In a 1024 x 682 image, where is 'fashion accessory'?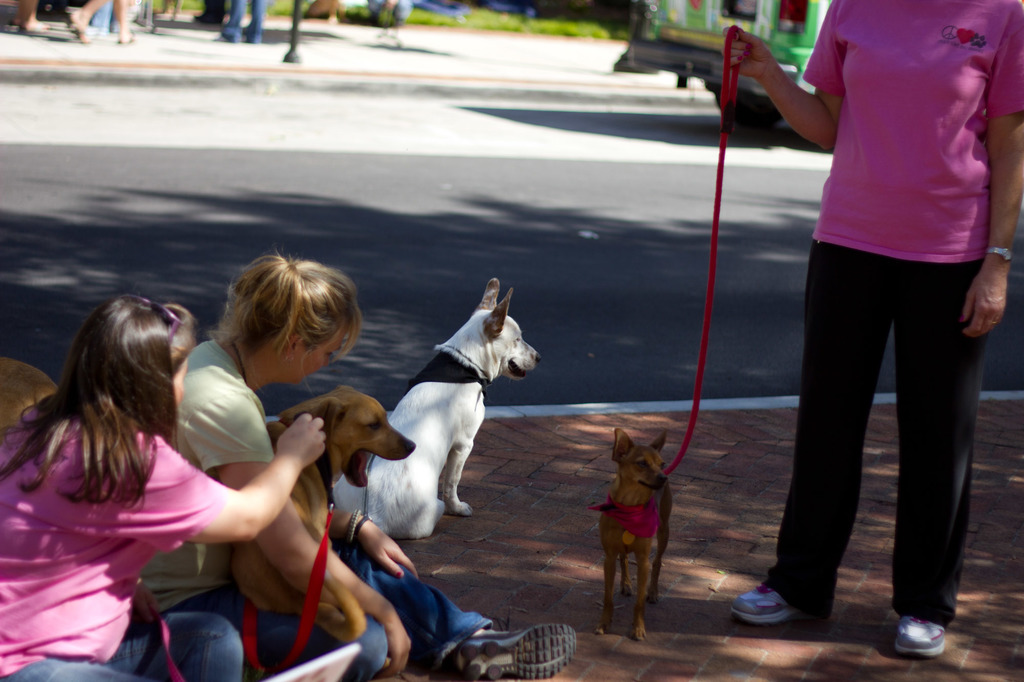
(117,296,182,347).
